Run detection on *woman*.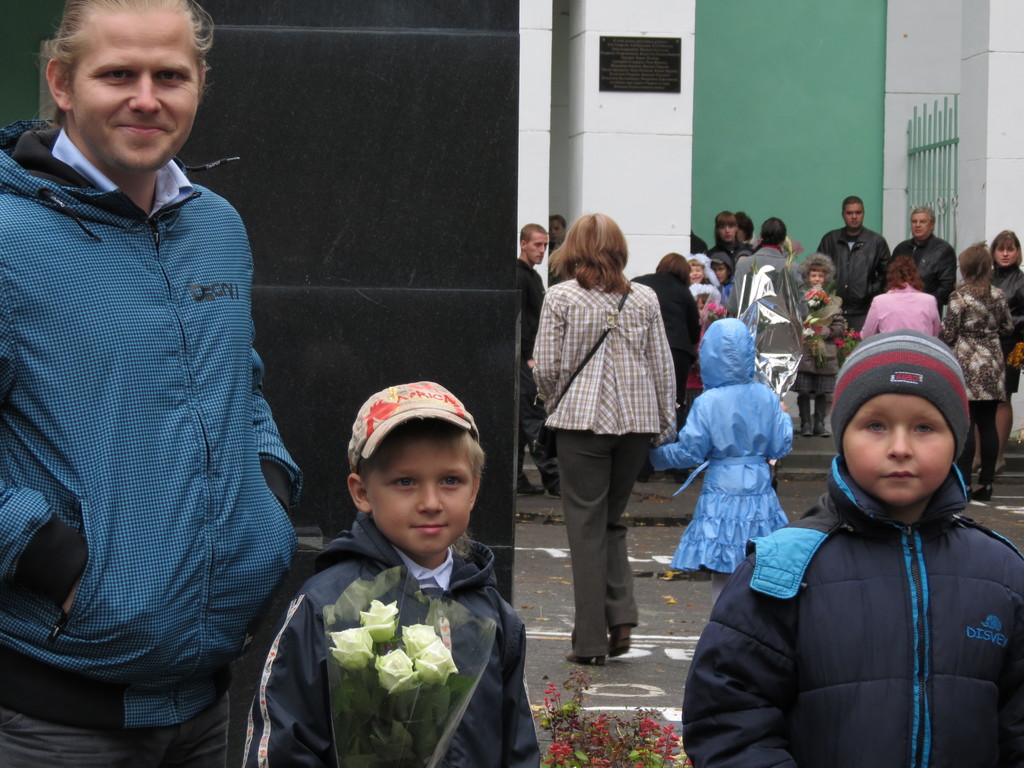
Result: crop(548, 208, 560, 255).
